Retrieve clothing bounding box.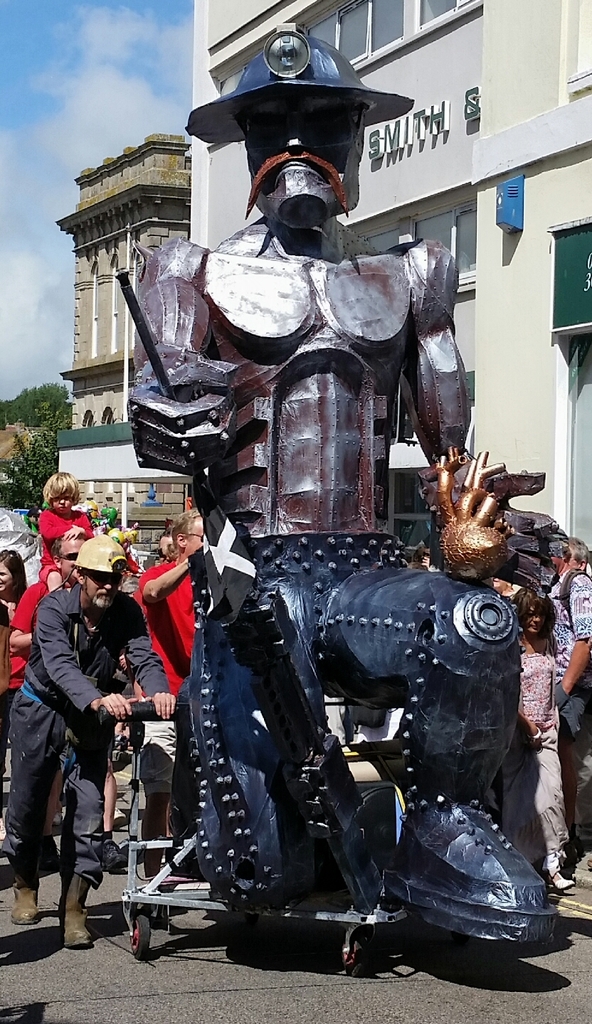
Bounding box: crop(553, 565, 586, 838).
